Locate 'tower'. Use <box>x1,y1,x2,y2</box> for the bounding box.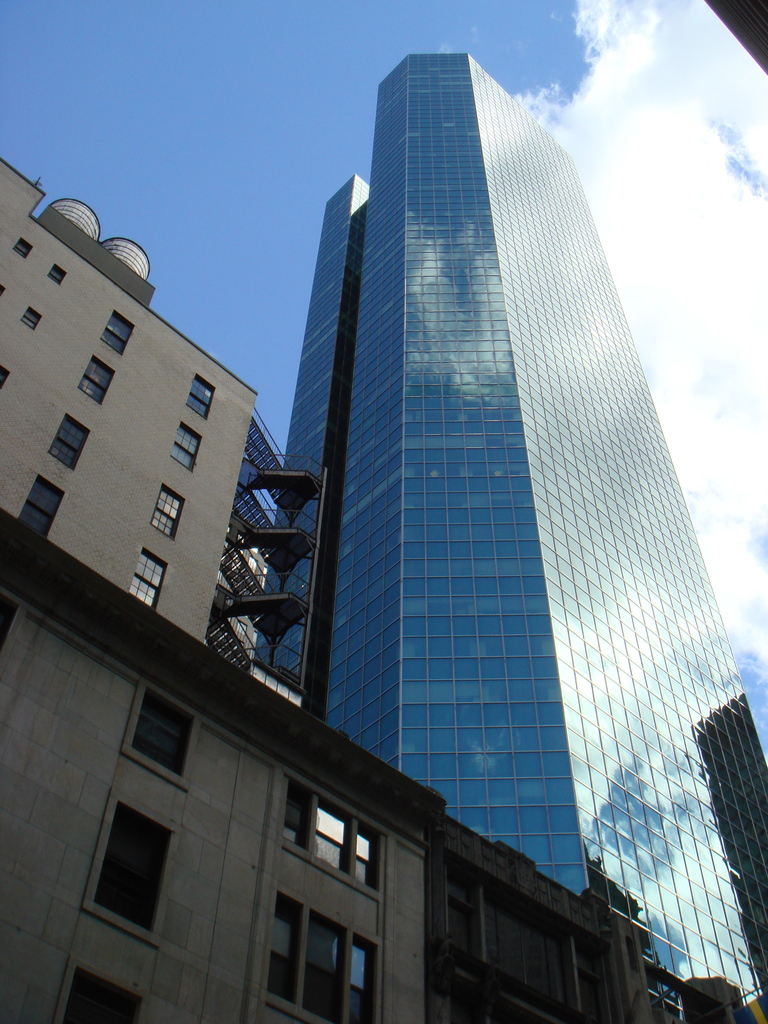
<box>198,28,717,912</box>.
